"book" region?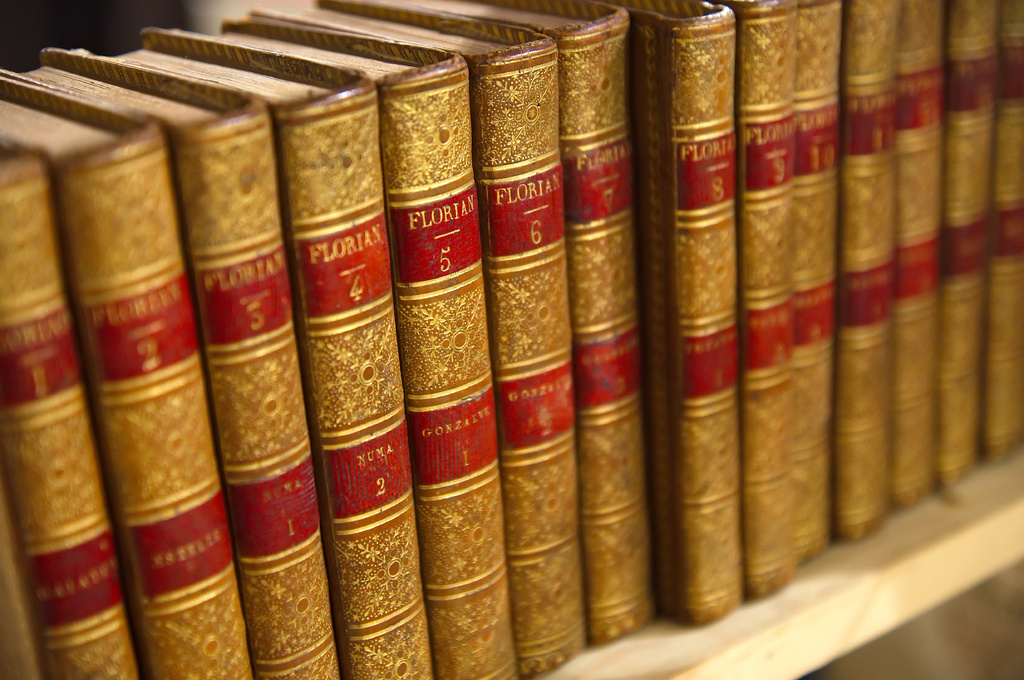
{"x1": 168, "y1": 9, "x2": 526, "y2": 679}
